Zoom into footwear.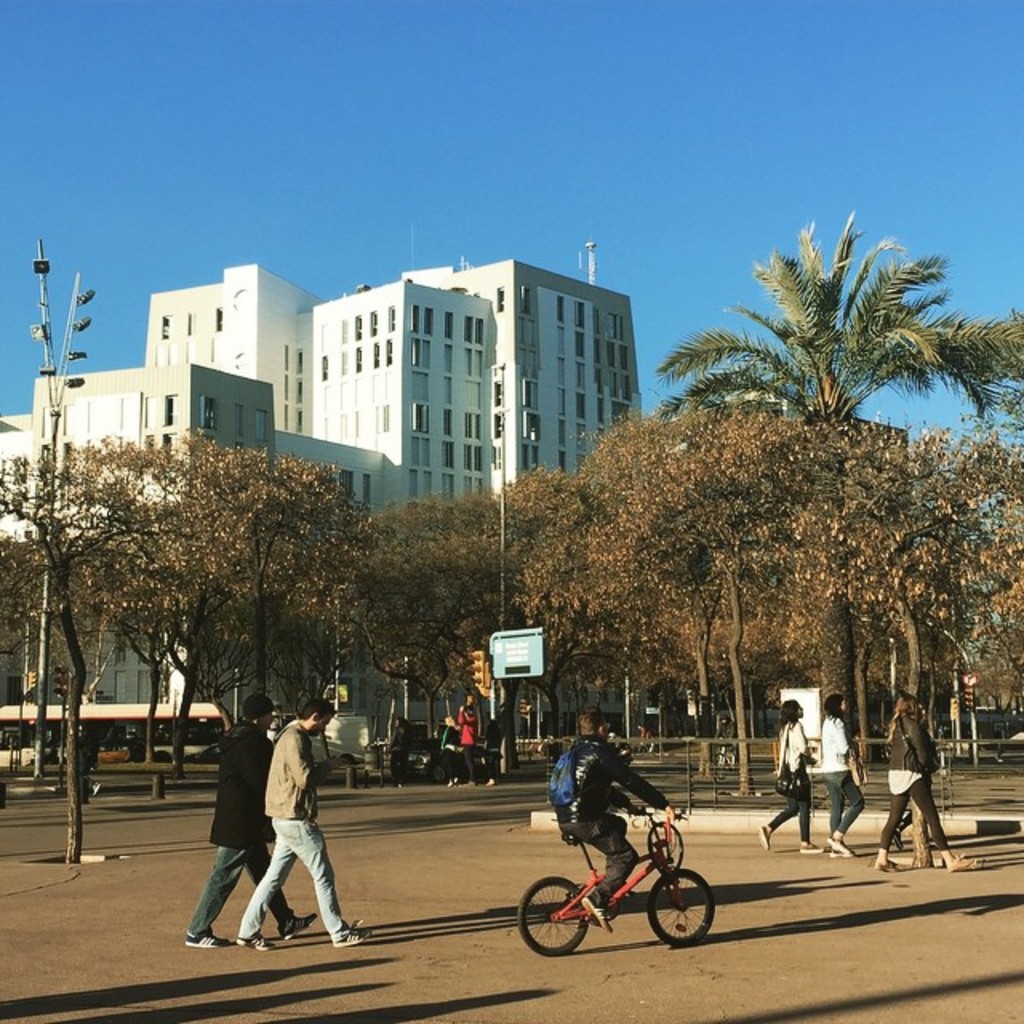
Zoom target: [795,842,821,853].
